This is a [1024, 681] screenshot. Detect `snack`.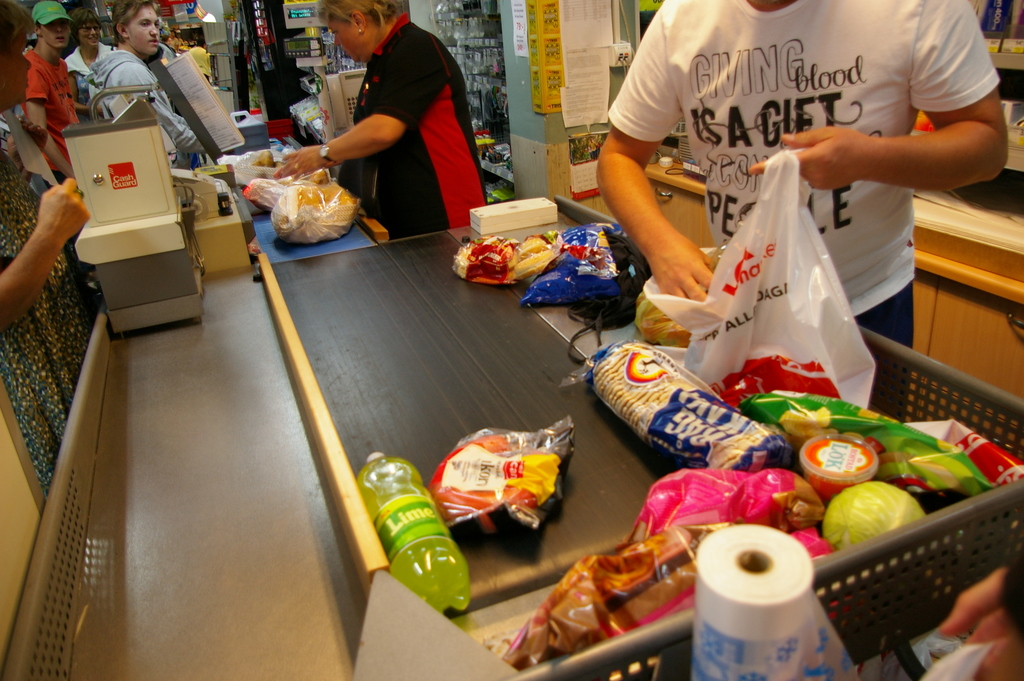
(left=739, top=386, right=991, bottom=504).
